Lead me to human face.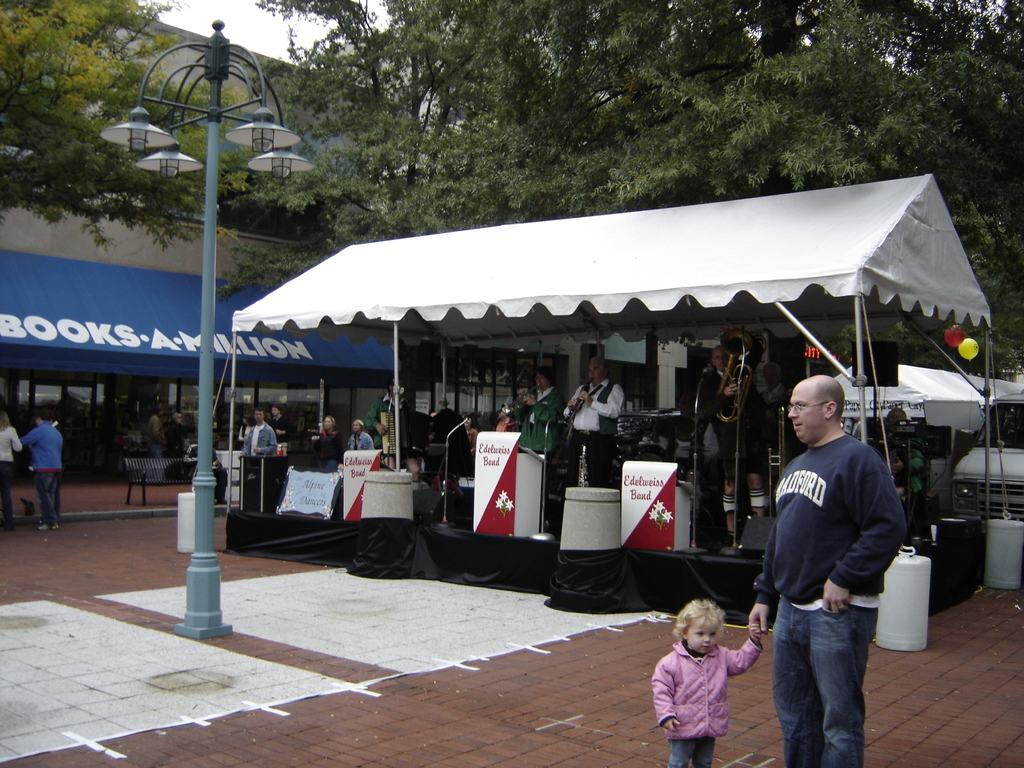
Lead to detection(688, 618, 721, 655).
